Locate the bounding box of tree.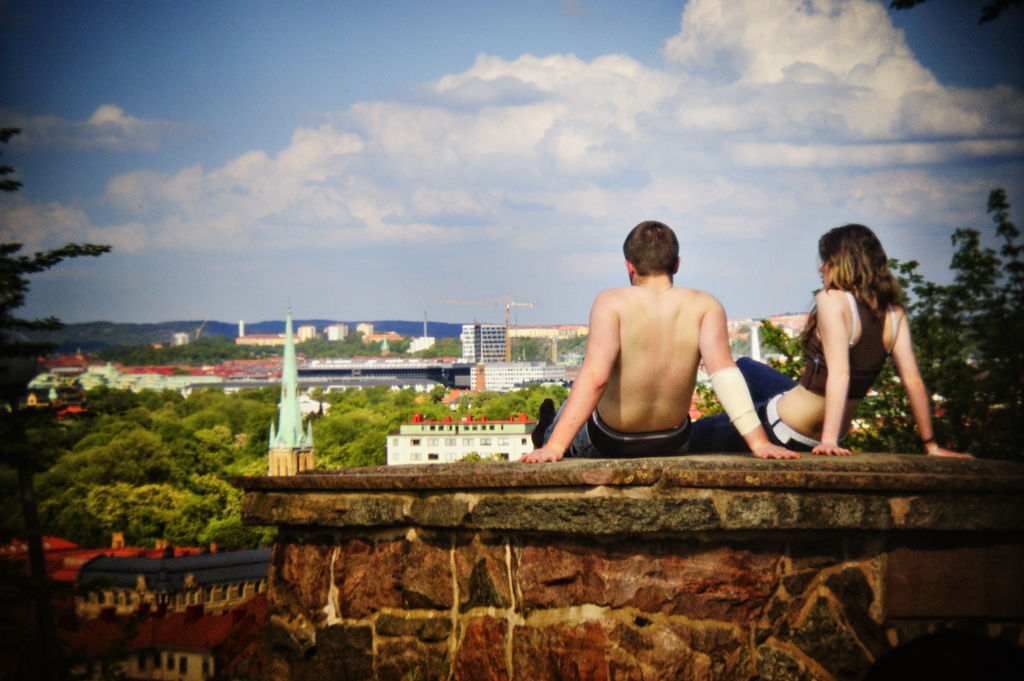
Bounding box: box=[0, 92, 106, 390].
